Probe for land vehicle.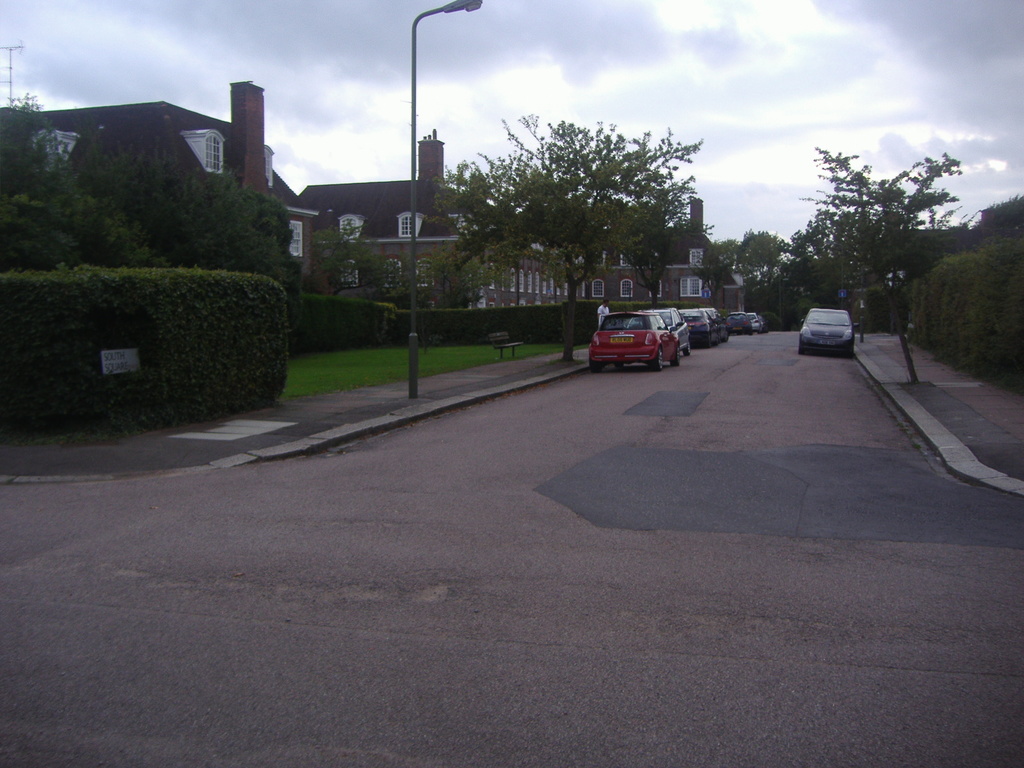
Probe result: (x1=646, y1=309, x2=690, y2=359).
